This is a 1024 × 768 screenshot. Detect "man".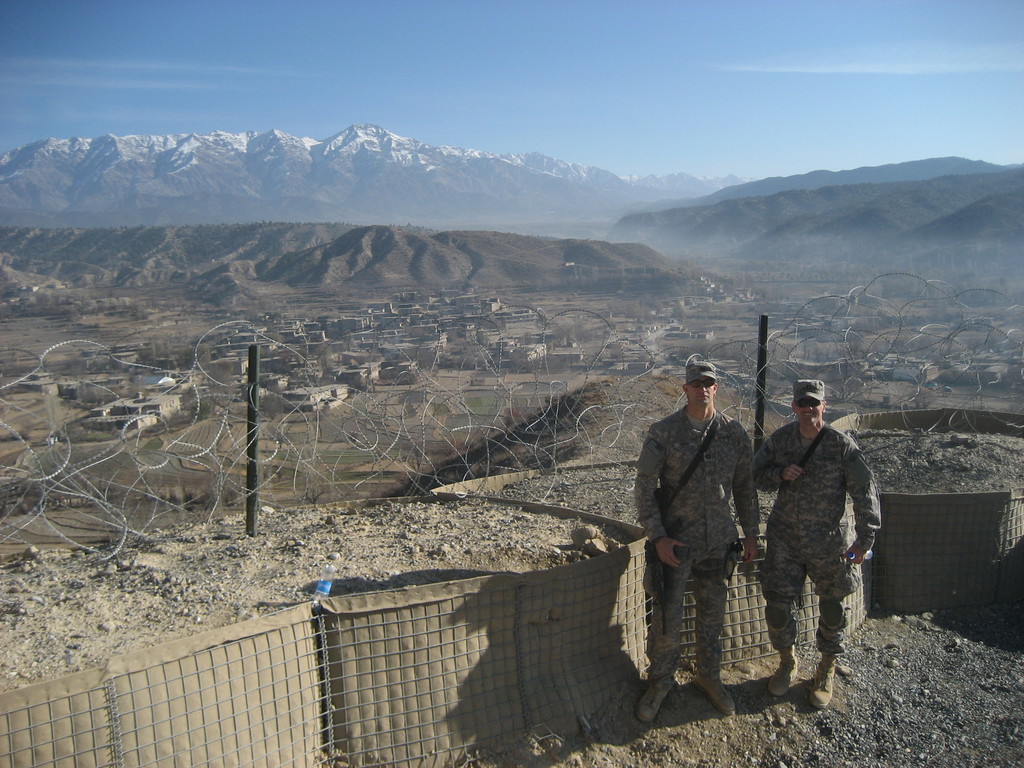
(x1=645, y1=353, x2=778, y2=715).
